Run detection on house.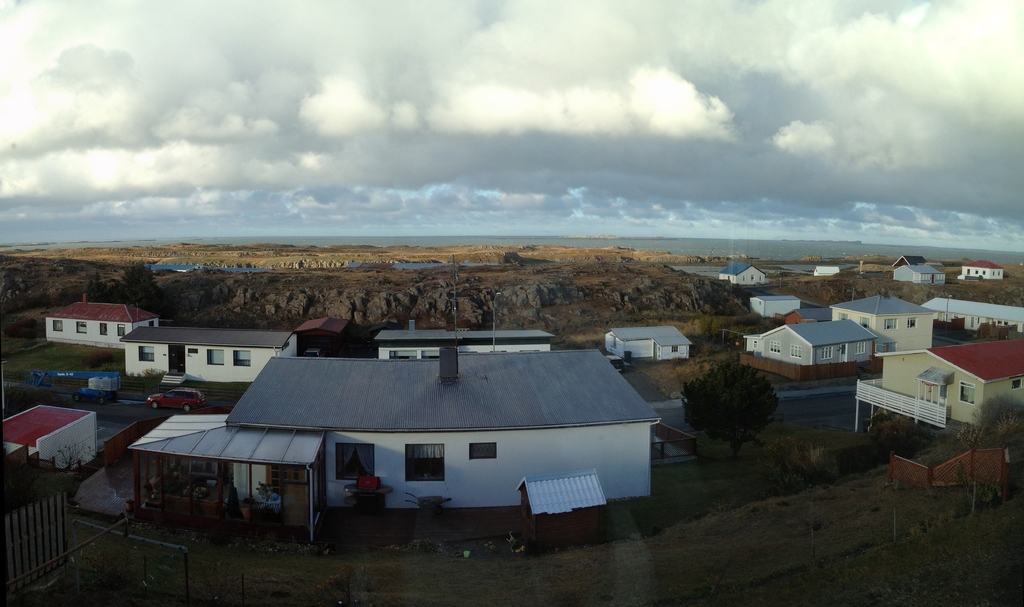
Result: 156/301/692/540.
